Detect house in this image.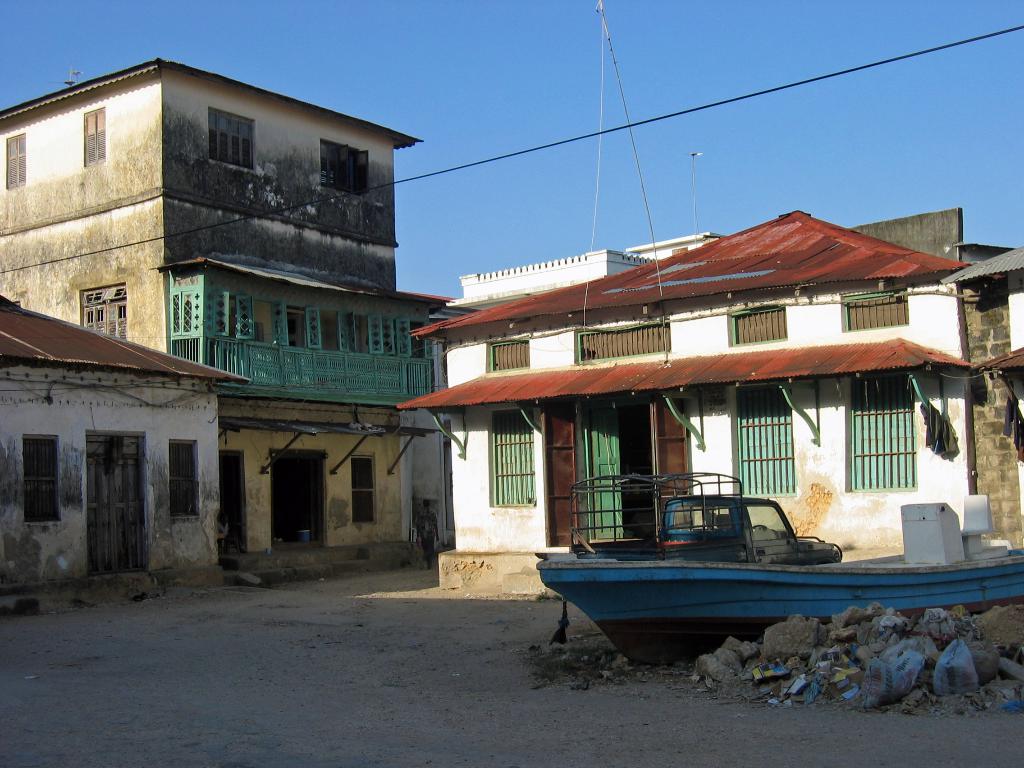
Detection: (left=407, top=205, right=1023, bottom=549).
